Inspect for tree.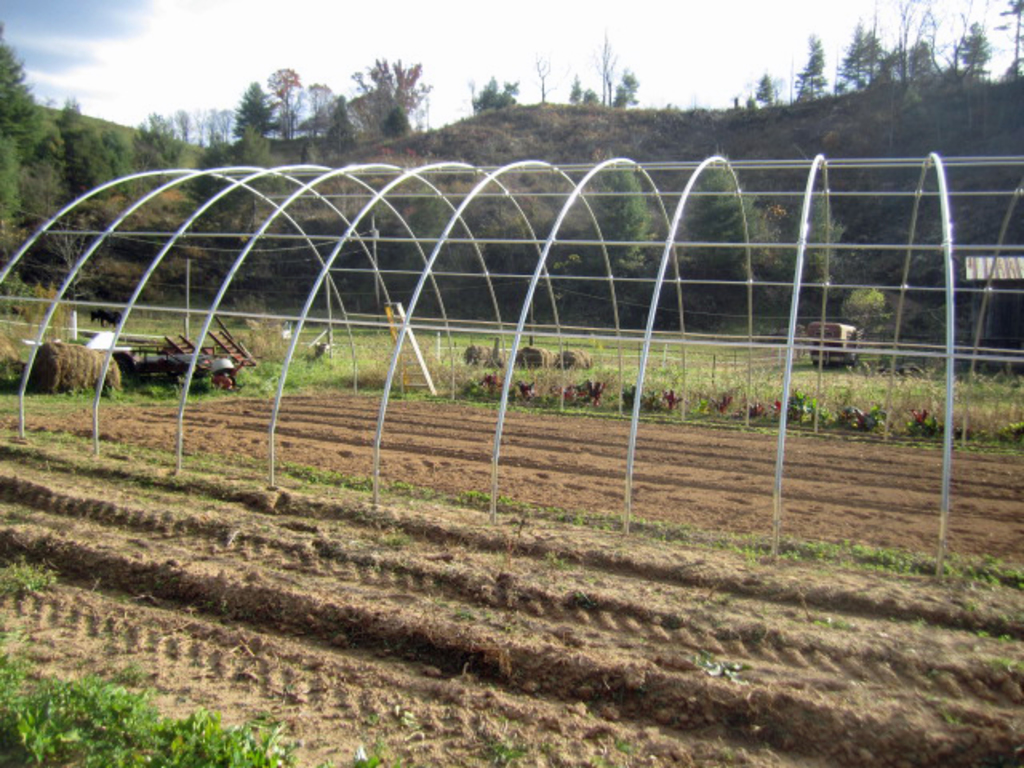
Inspection: Rect(58, 91, 90, 240).
